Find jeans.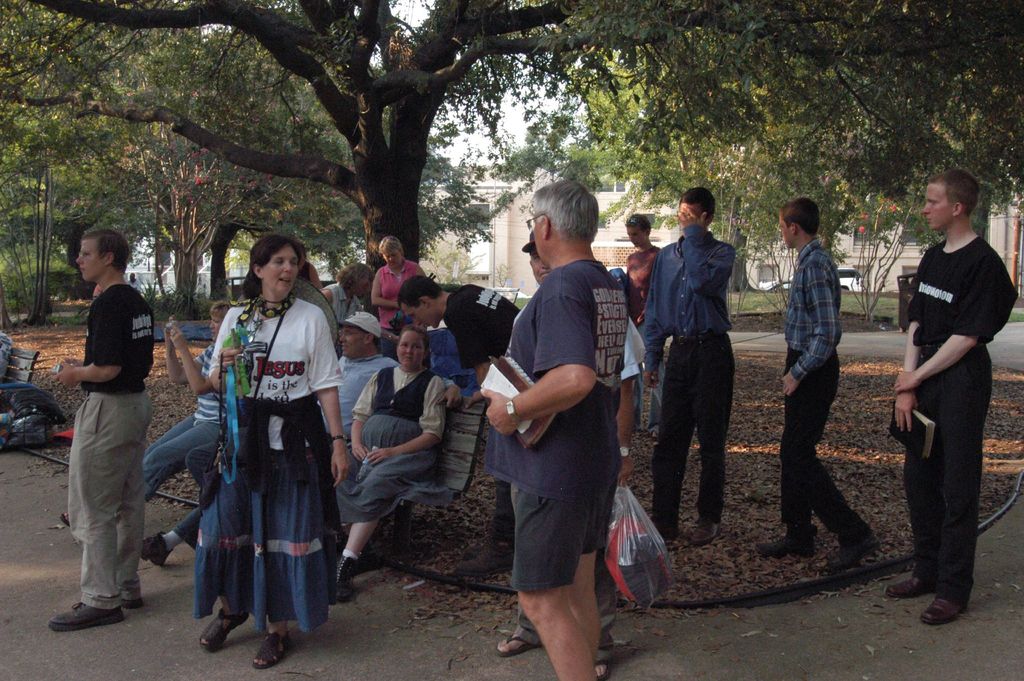
detection(424, 329, 475, 402).
